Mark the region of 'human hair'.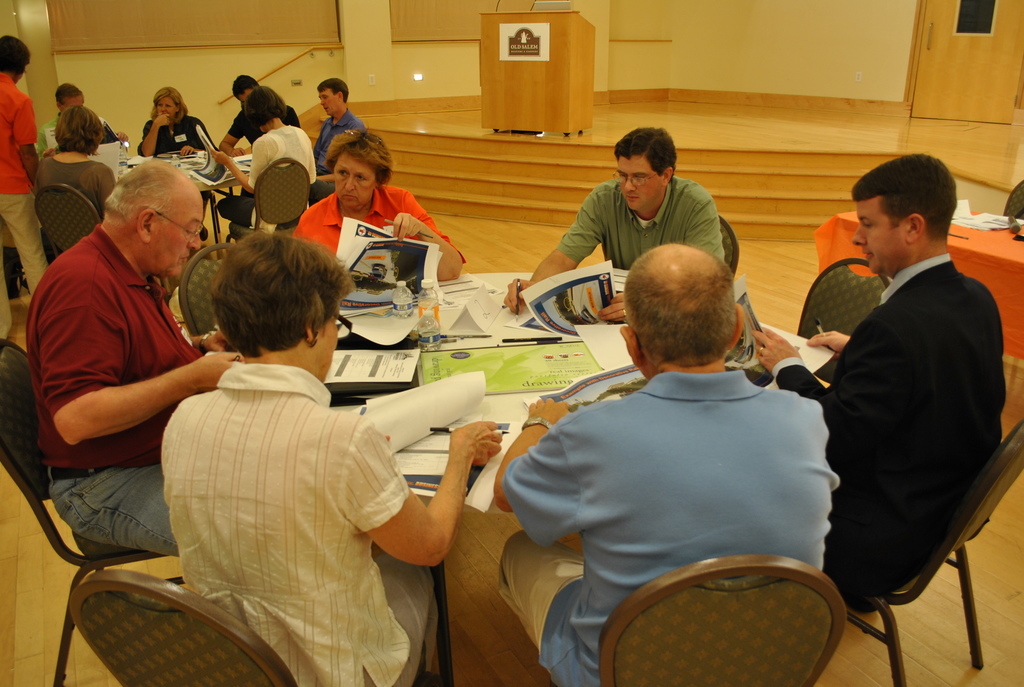
Region: bbox=[103, 164, 182, 227].
